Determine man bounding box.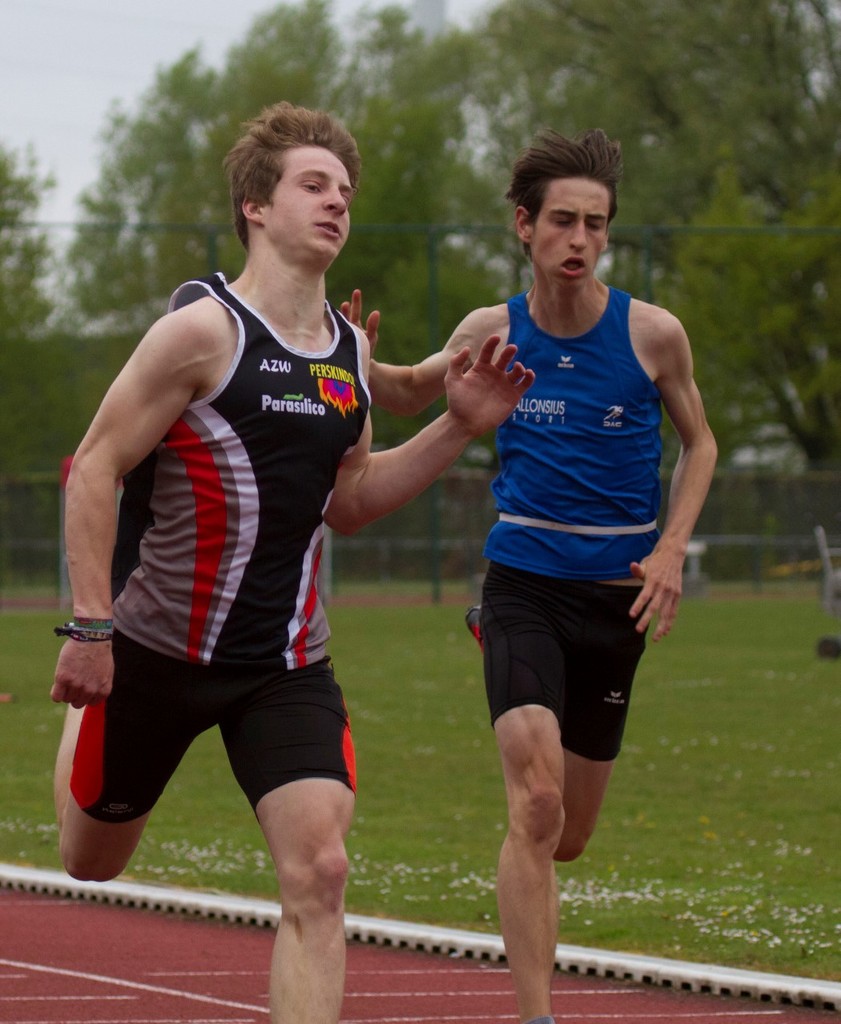
Determined: bbox=[338, 128, 719, 1023].
